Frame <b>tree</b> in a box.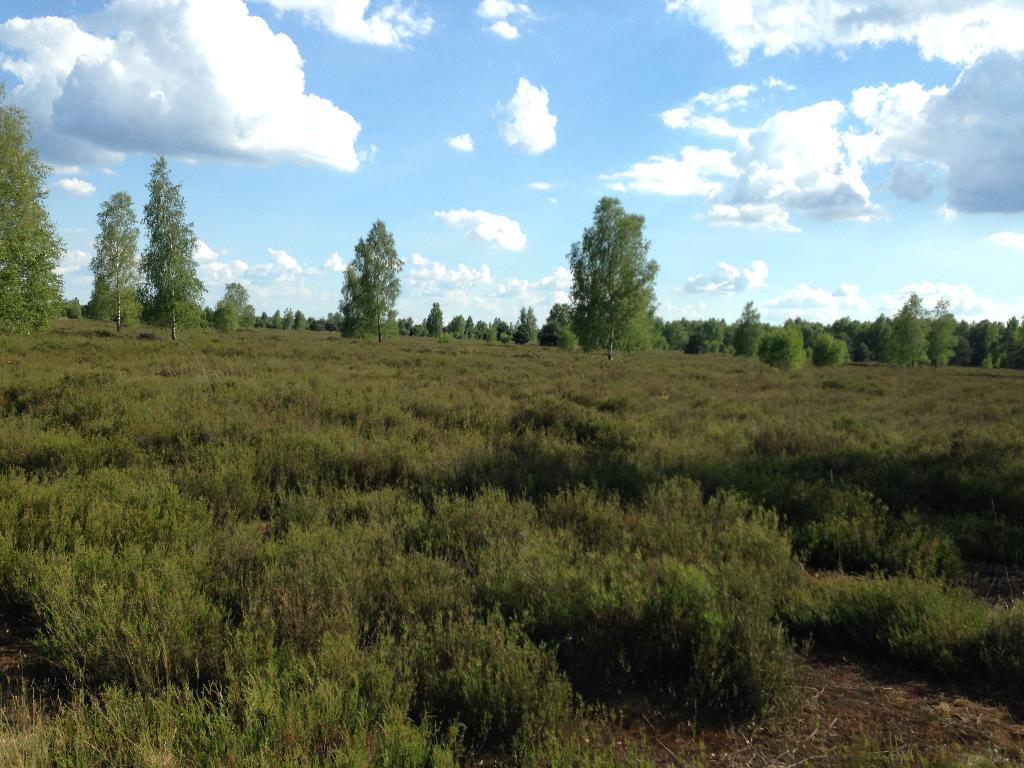
left=241, top=305, right=255, bottom=330.
